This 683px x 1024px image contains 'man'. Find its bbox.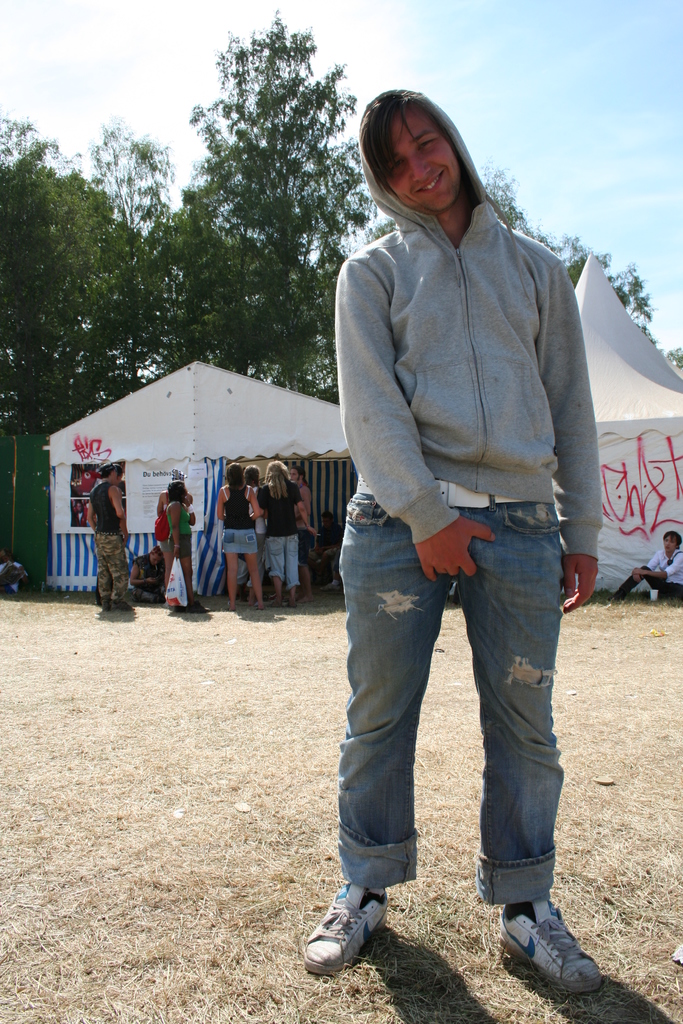
302:108:616:934.
